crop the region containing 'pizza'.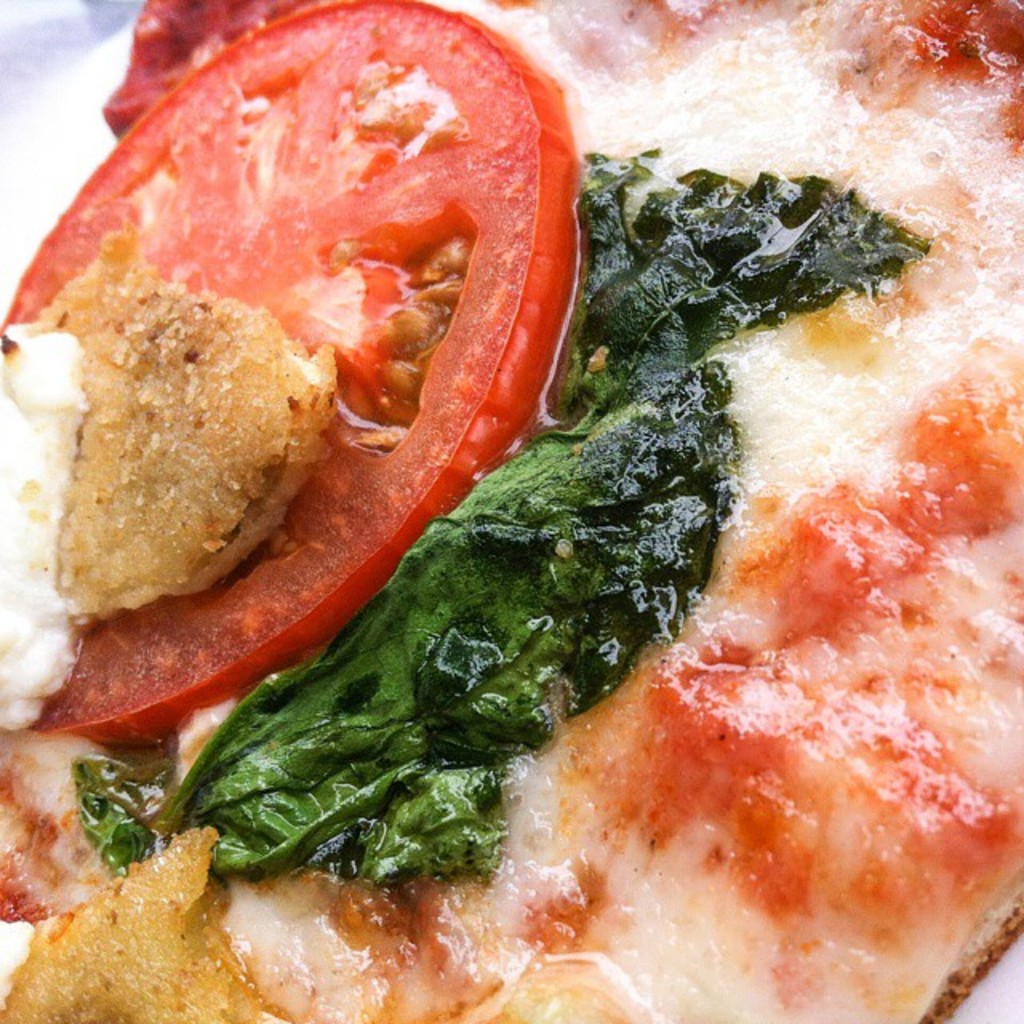
Crop region: 0, 0, 1022, 1022.
